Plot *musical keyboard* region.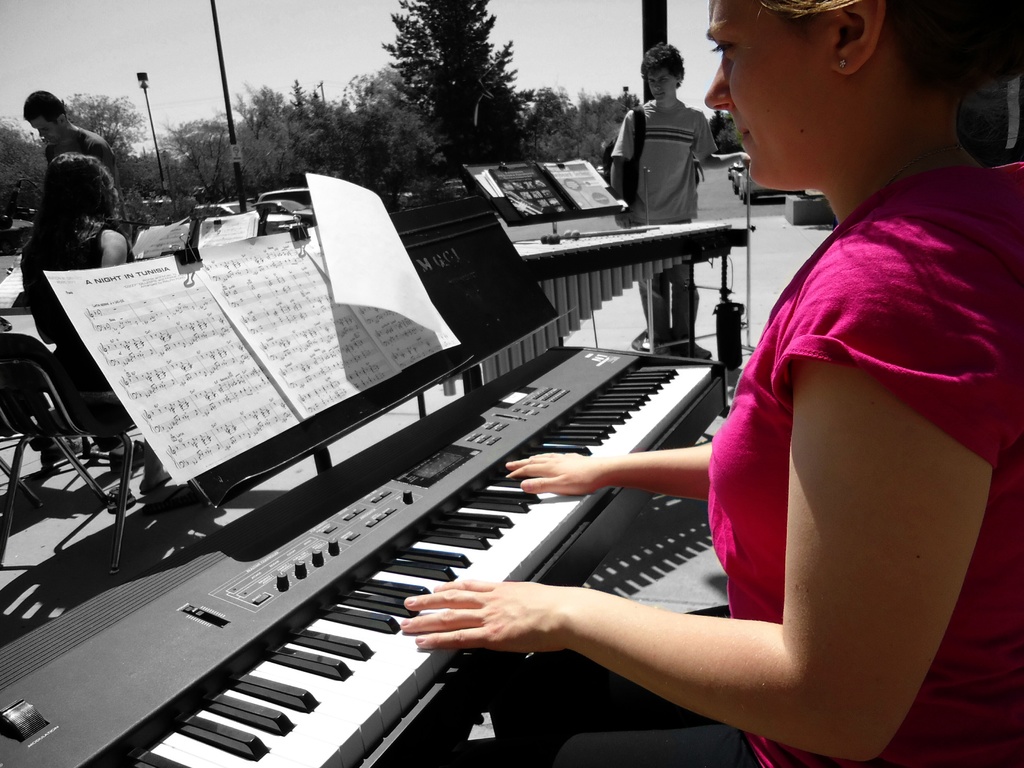
Plotted at {"left": 510, "top": 225, "right": 752, "bottom": 282}.
